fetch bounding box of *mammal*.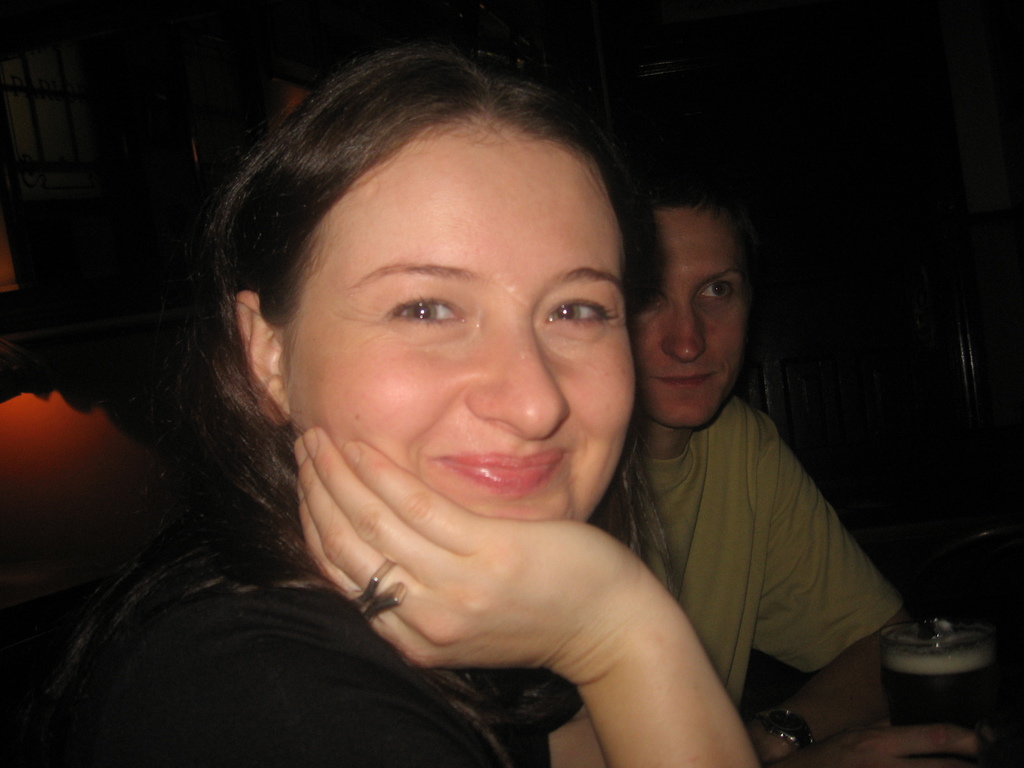
Bbox: 577/163/901/753.
